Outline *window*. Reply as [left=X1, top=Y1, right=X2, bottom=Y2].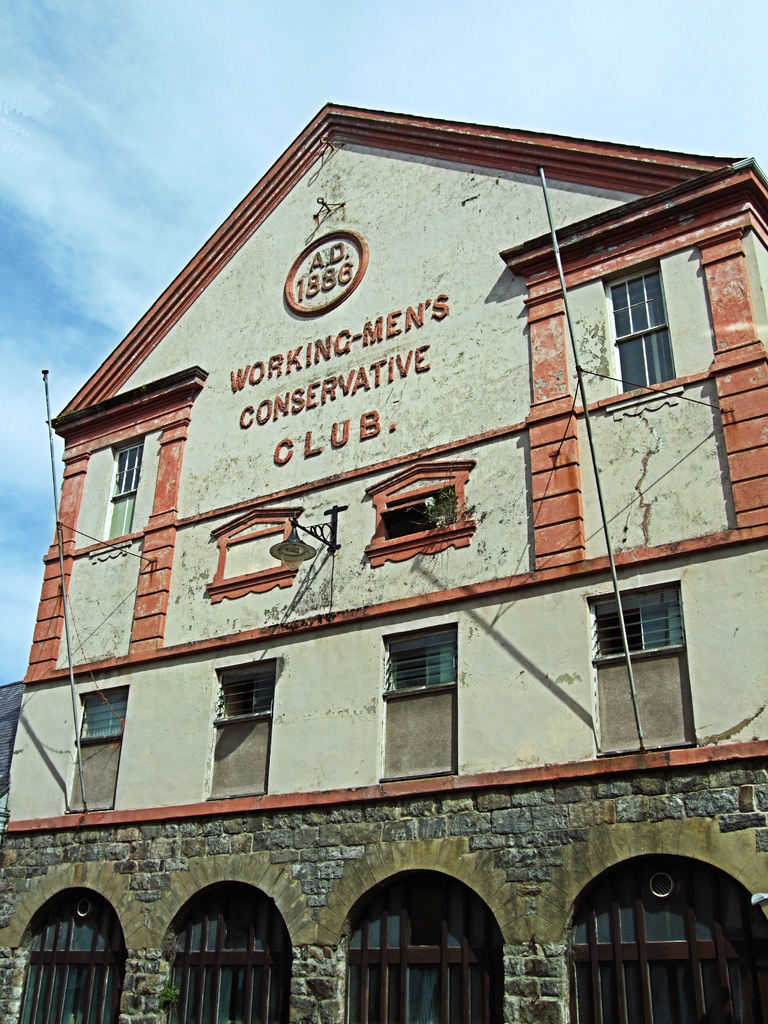
[left=591, top=580, right=691, bottom=751].
